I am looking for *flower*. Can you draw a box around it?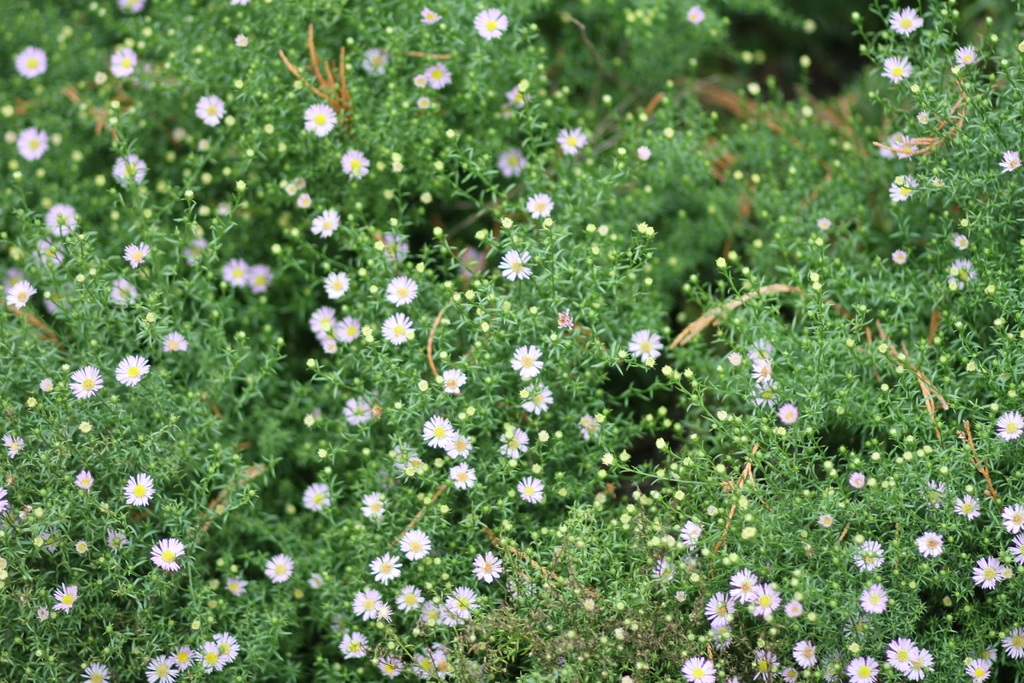
Sure, the bounding box is box=[701, 589, 735, 630].
